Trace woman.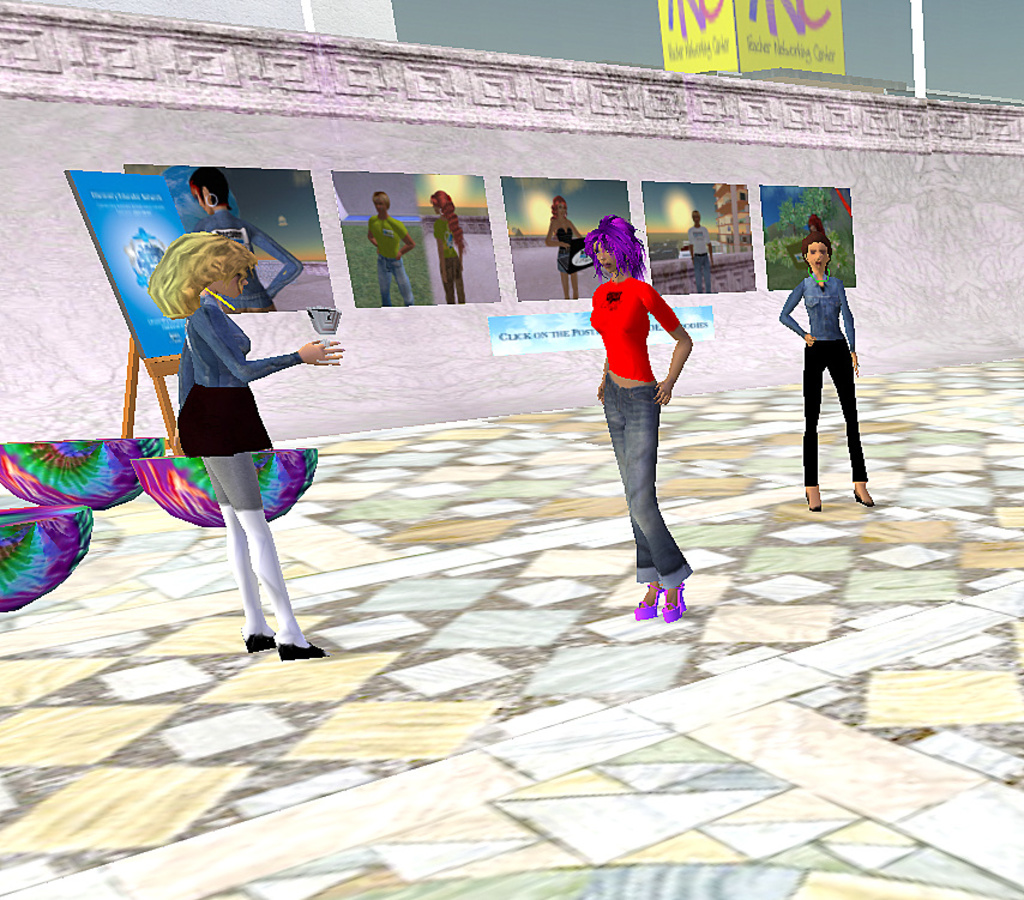
Traced to 546:193:584:297.
